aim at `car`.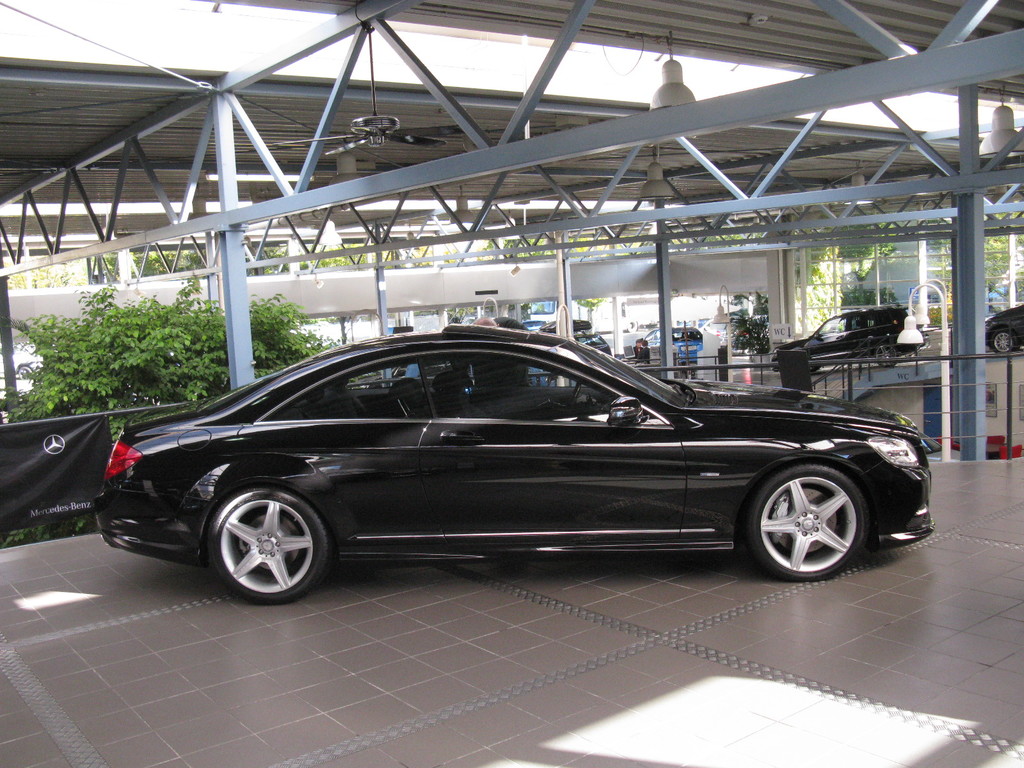
Aimed at bbox(774, 306, 917, 367).
